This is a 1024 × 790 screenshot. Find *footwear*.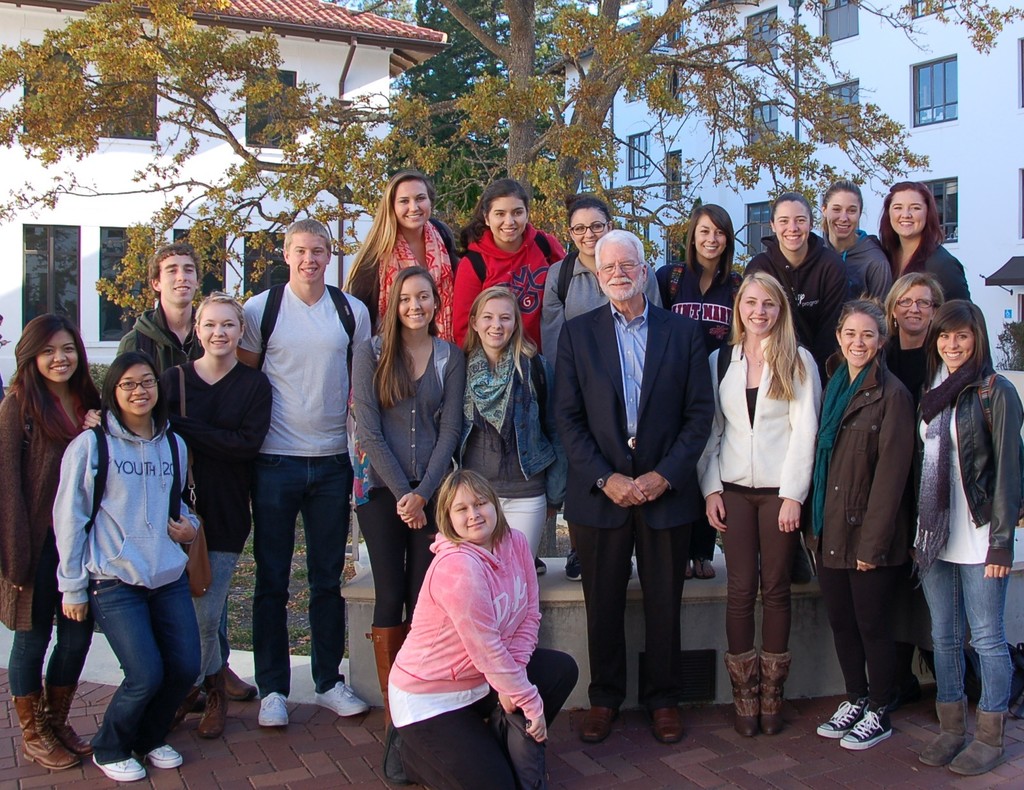
Bounding box: box(954, 709, 1011, 771).
